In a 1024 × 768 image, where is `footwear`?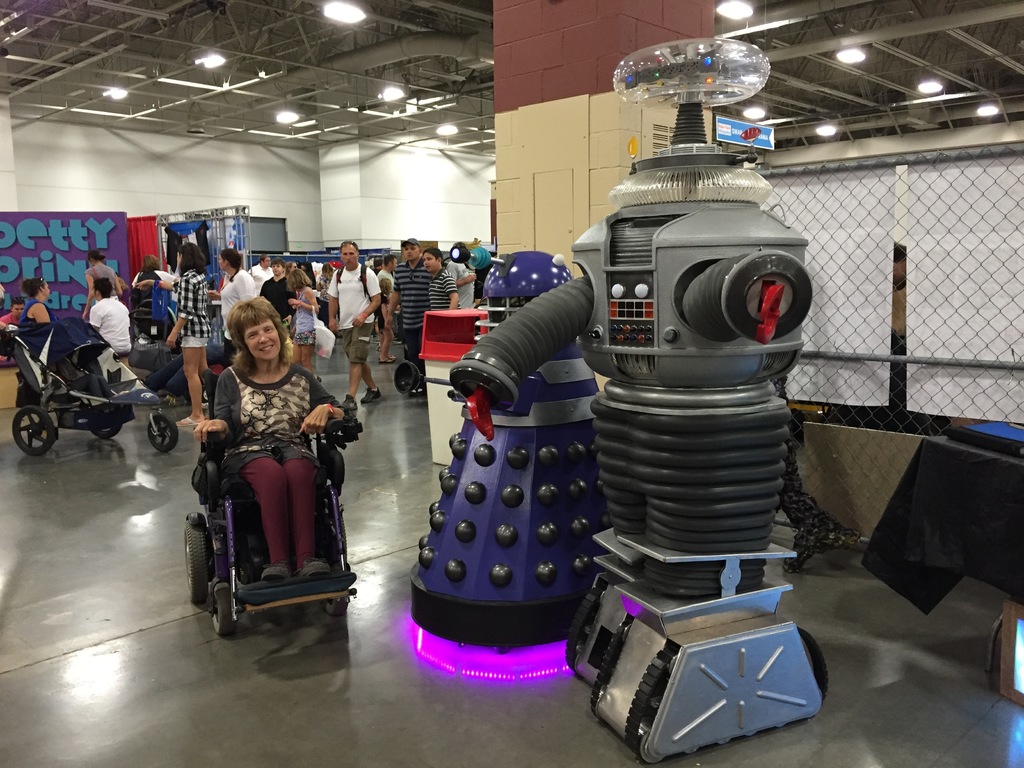
box(378, 354, 397, 365).
